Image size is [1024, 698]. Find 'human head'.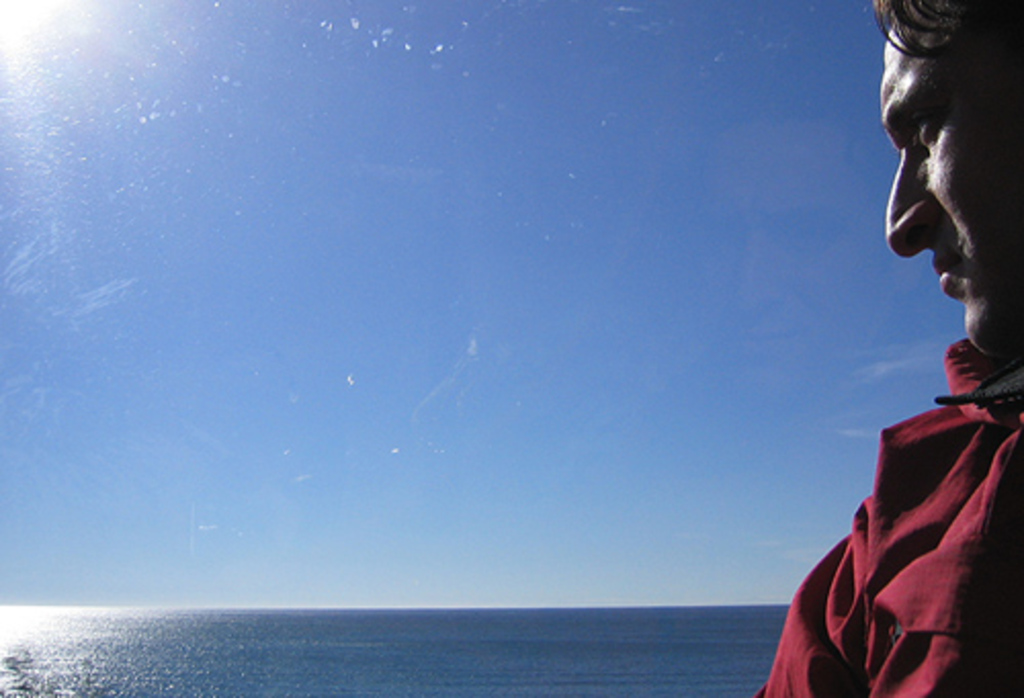
left=881, top=0, right=1014, bottom=317.
